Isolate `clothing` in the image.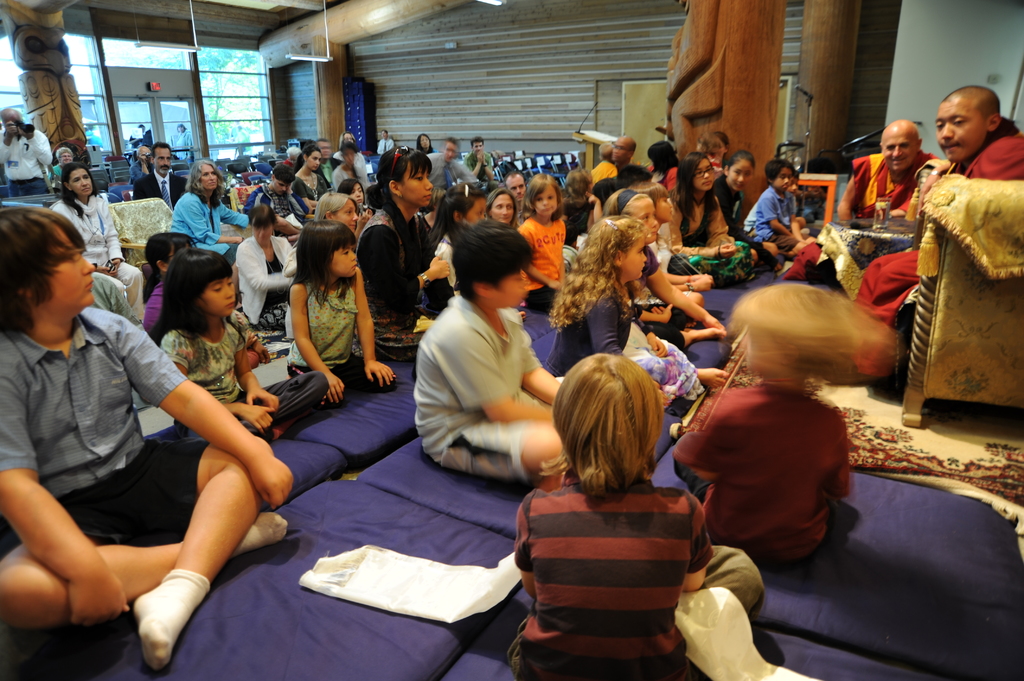
Isolated region: (0, 307, 214, 545).
